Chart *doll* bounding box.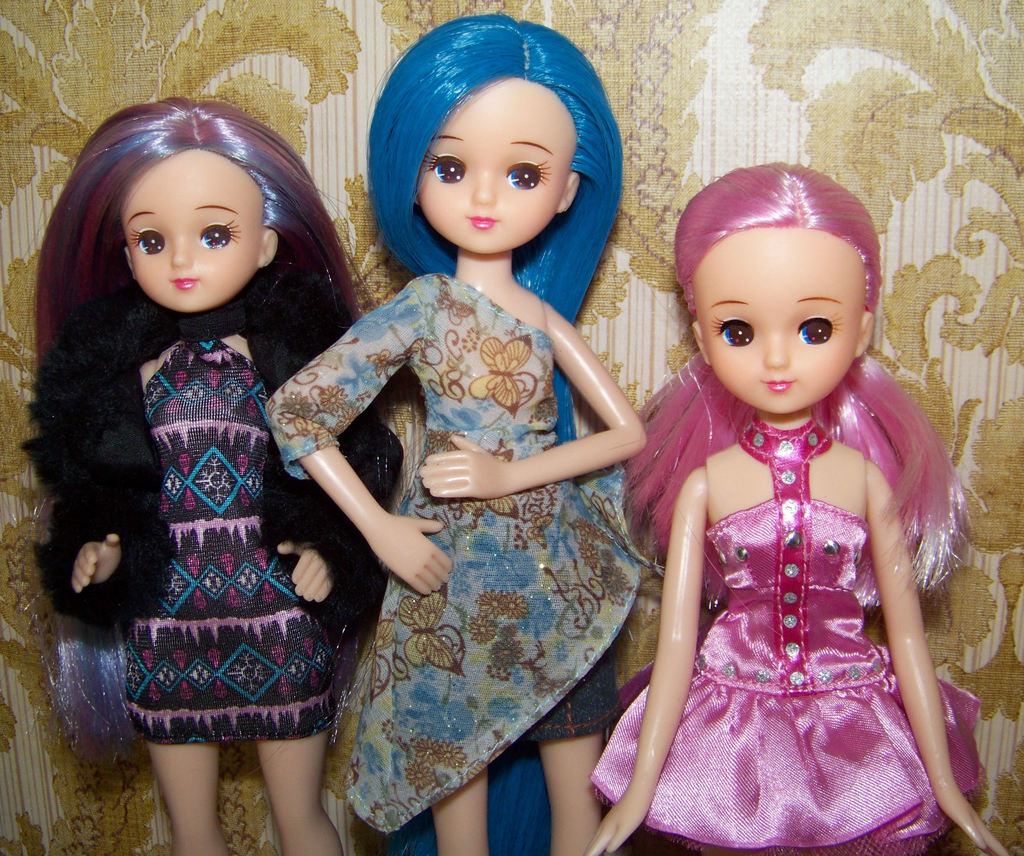
Charted: 13,97,410,855.
